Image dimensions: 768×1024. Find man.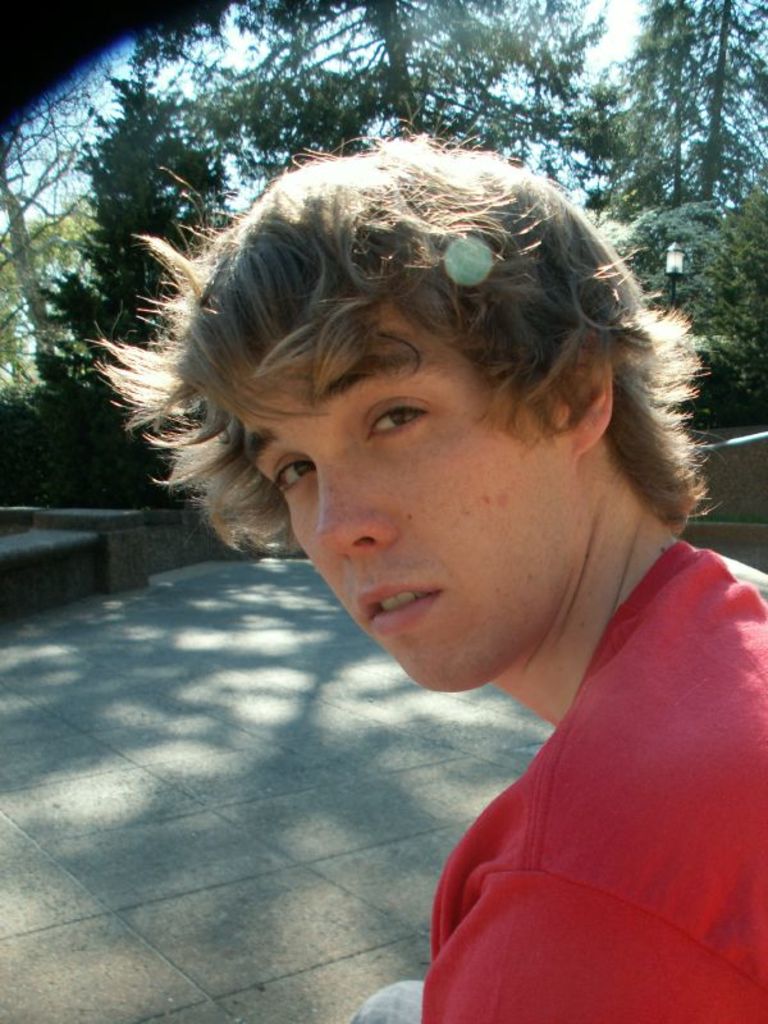
(left=113, top=137, right=767, bottom=1023).
